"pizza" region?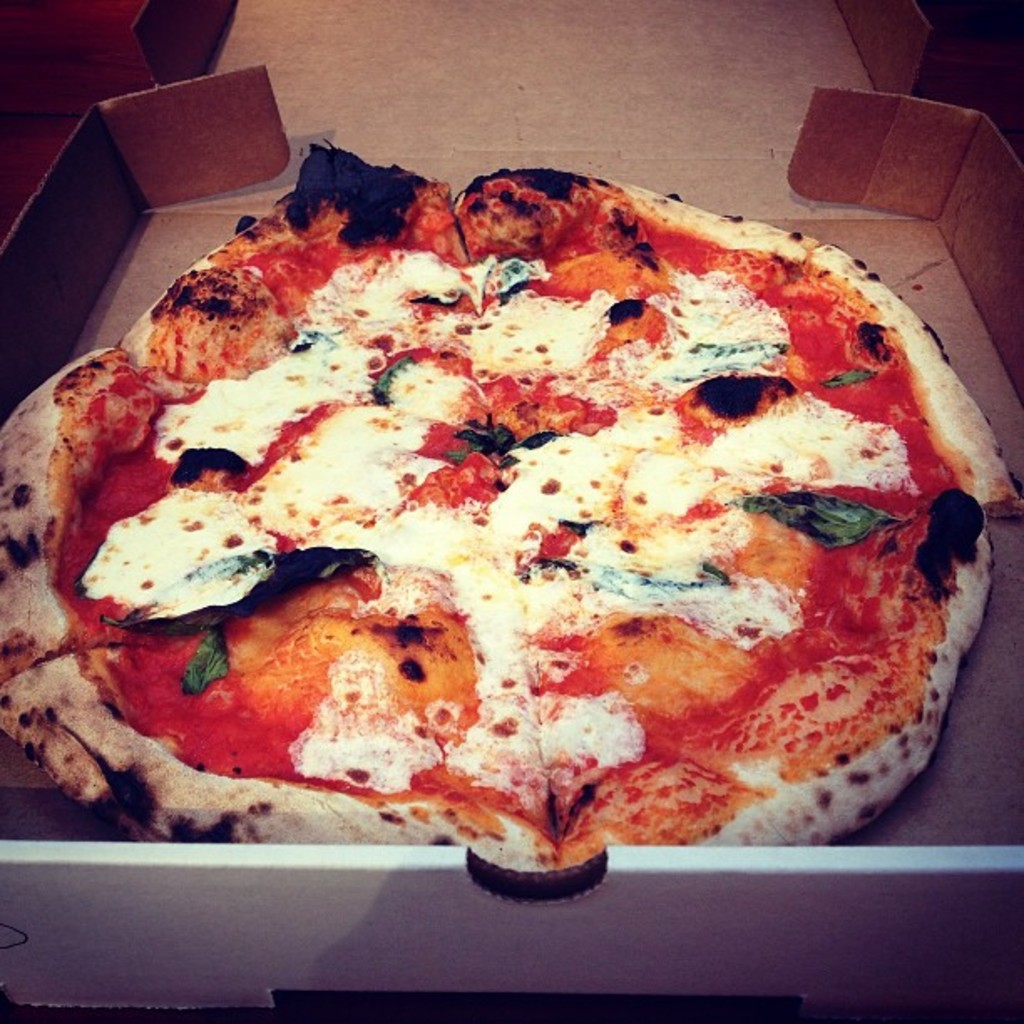
x1=0, y1=139, x2=1022, y2=843
